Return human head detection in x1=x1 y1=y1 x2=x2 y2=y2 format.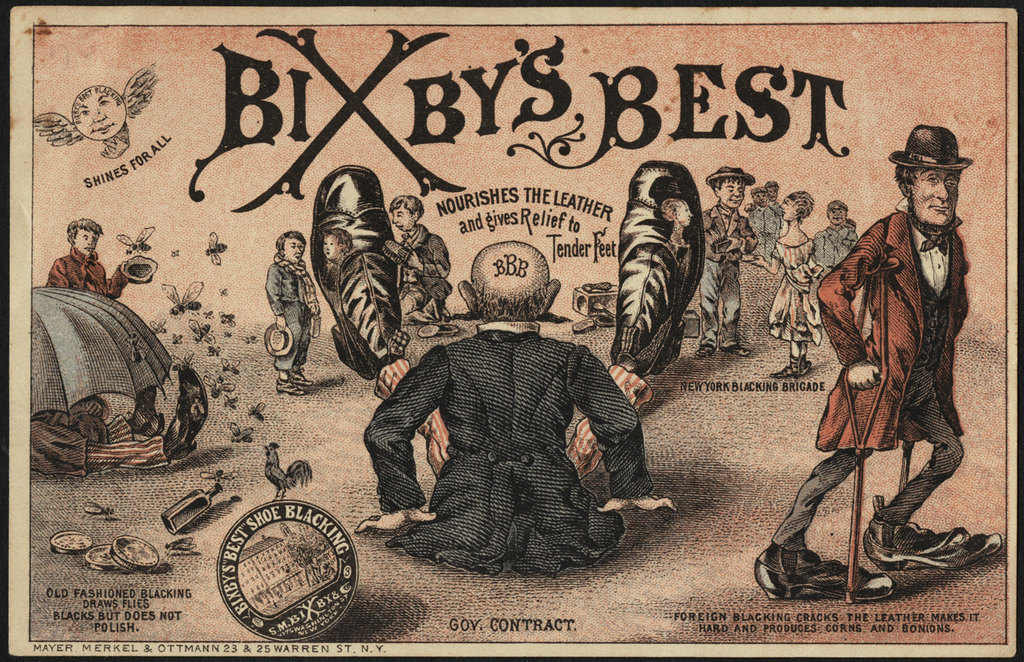
x1=324 y1=226 x2=349 y2=257.
